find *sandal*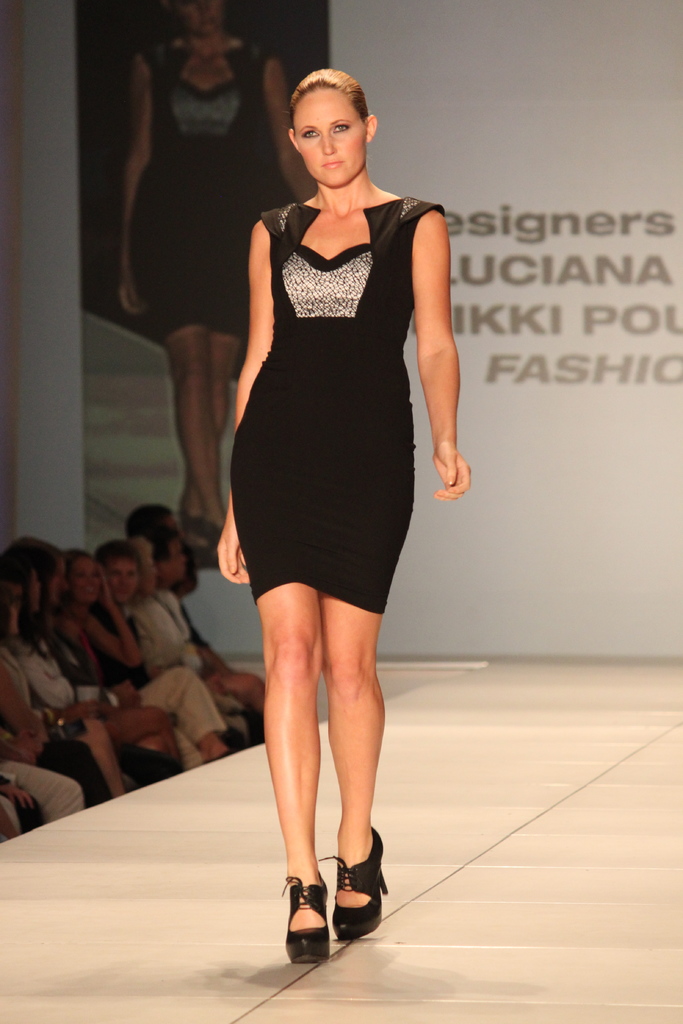
BBox(333, 833, 385, 934)
